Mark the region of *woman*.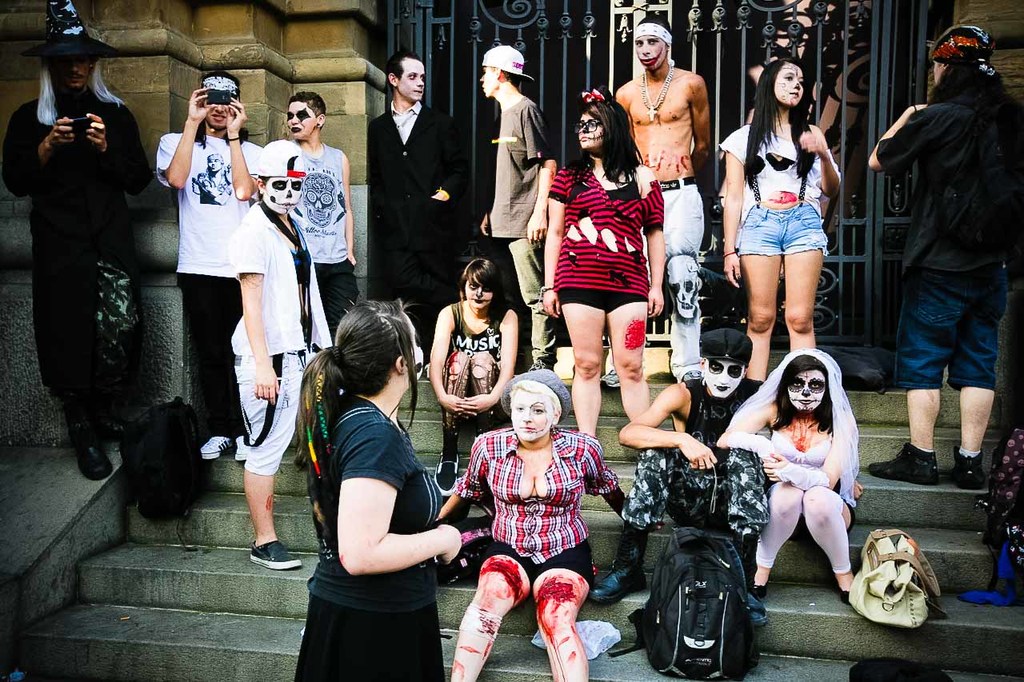
Region: box(291, 287, 458, 676).
